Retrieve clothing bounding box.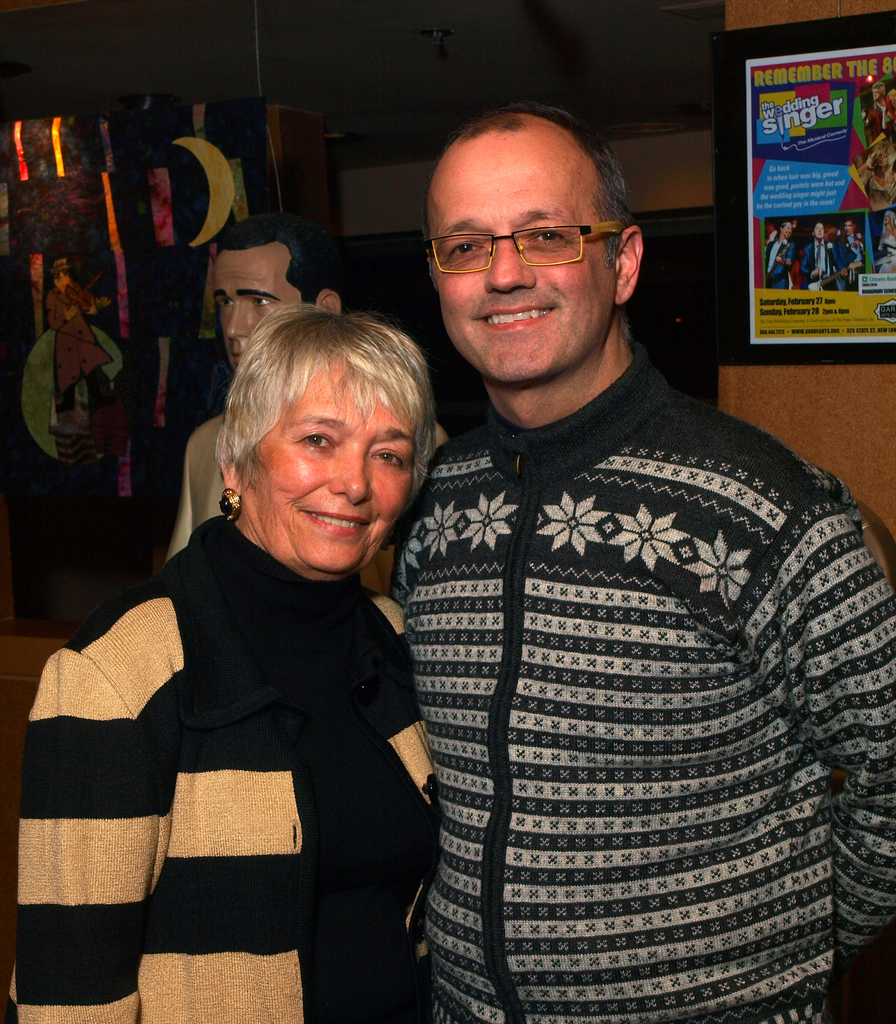
Bounding box: x1=764, y1=237, x2=794, y2=285.
